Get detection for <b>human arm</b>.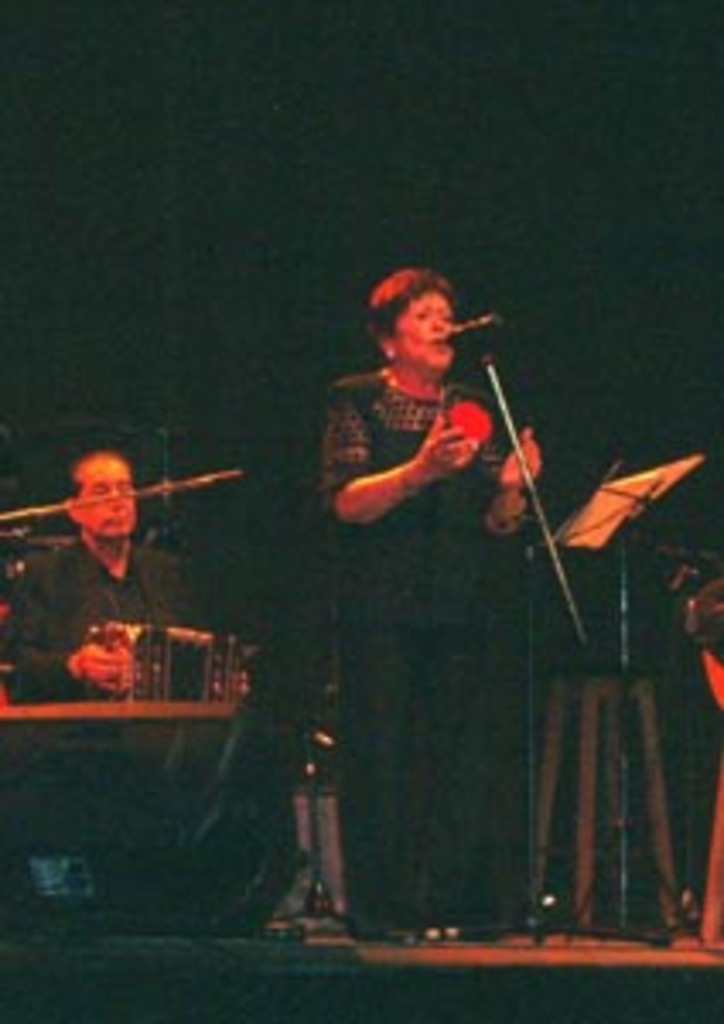
Detection: bbox=[7, 563, 116, 703].
